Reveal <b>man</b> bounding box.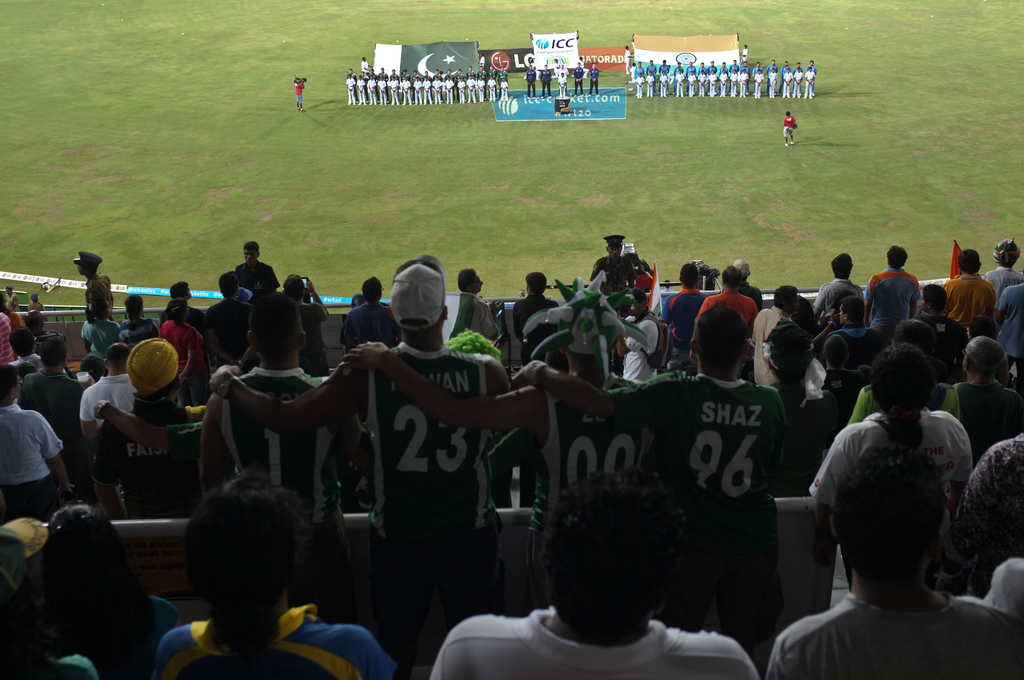
Revealed: 411 70 421 102.
